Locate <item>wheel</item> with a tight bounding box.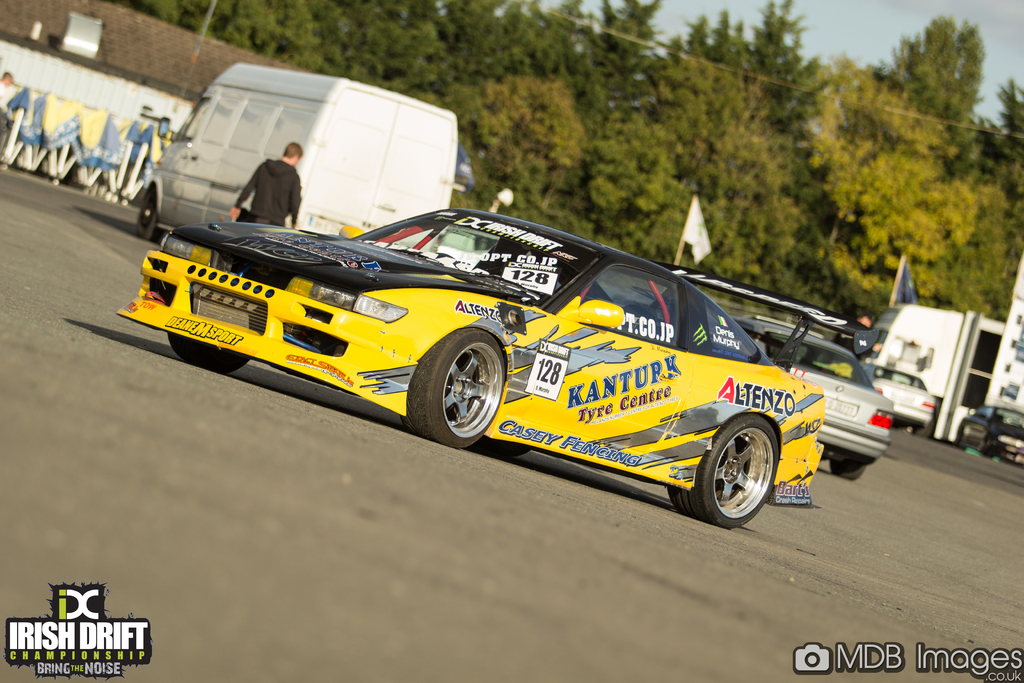
<bbox>828, 450, 866, 482</bbox>.
